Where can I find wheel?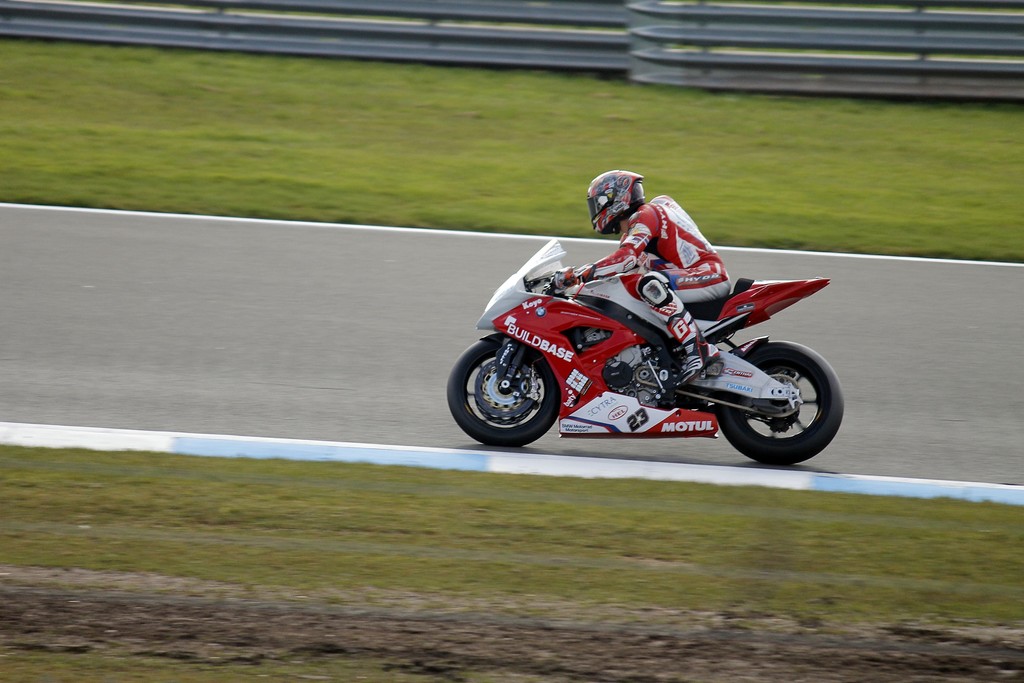
You can find it at (719, 342, 843, 466).
